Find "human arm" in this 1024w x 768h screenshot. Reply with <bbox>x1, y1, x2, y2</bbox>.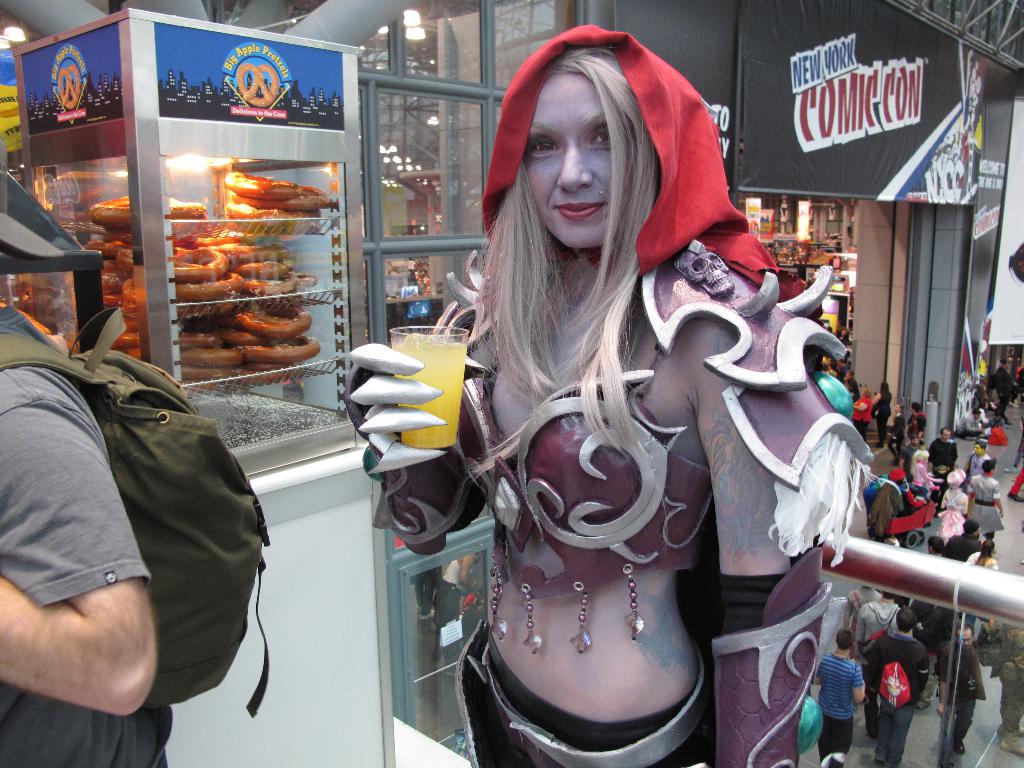
<bbox>349, 301, 494, 547</bbox>.
